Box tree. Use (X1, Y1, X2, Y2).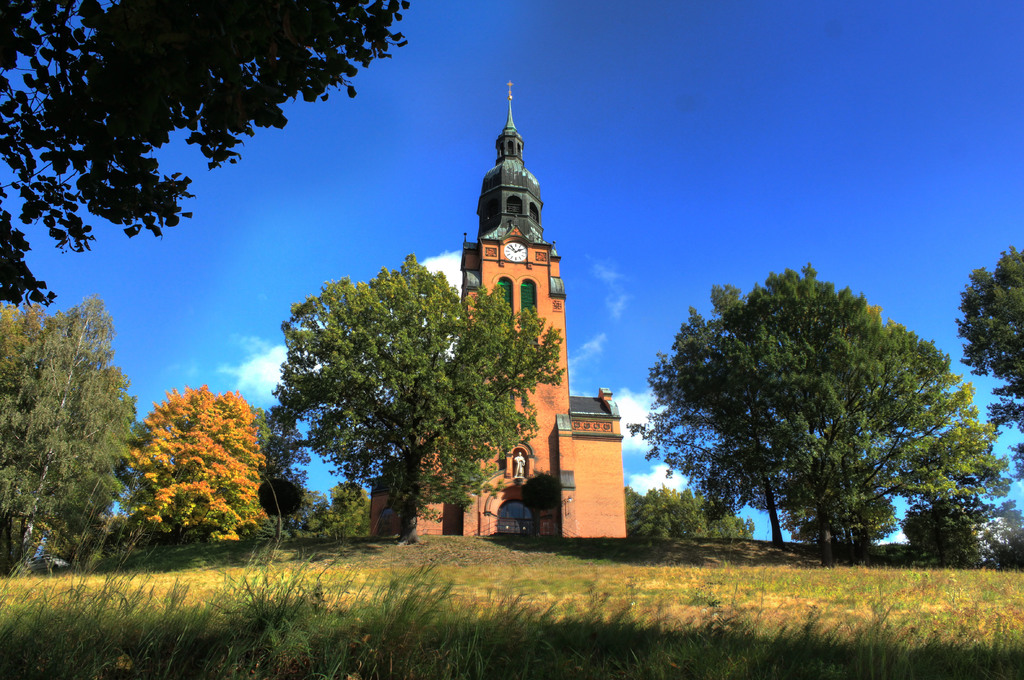
(276, 242, 576, 523).
